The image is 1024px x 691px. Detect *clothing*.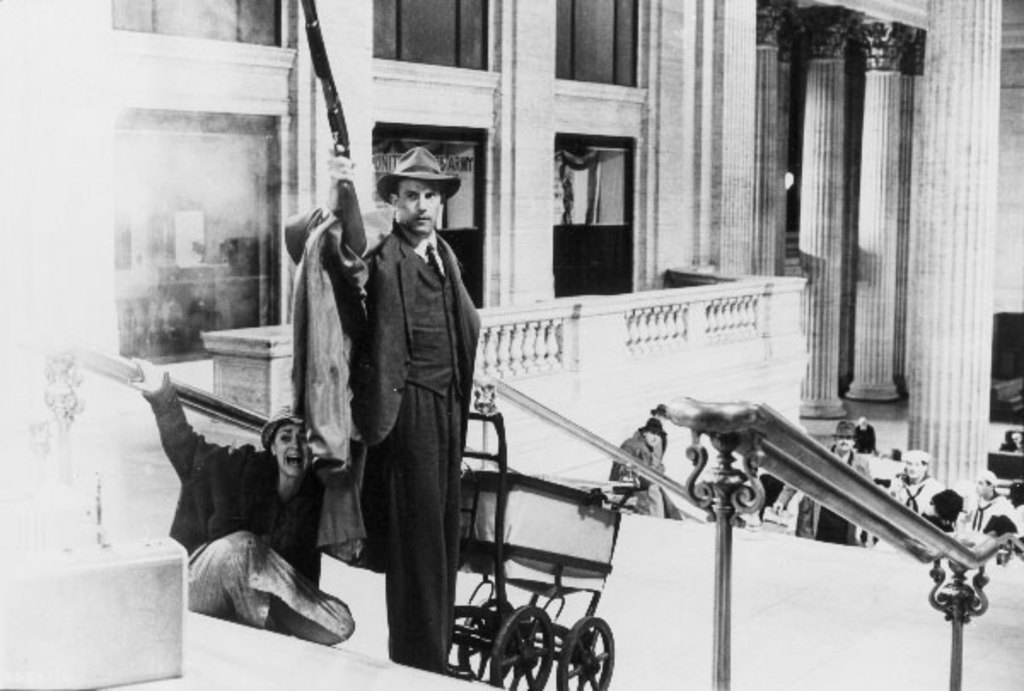
Detection: 164 372 338 650.
